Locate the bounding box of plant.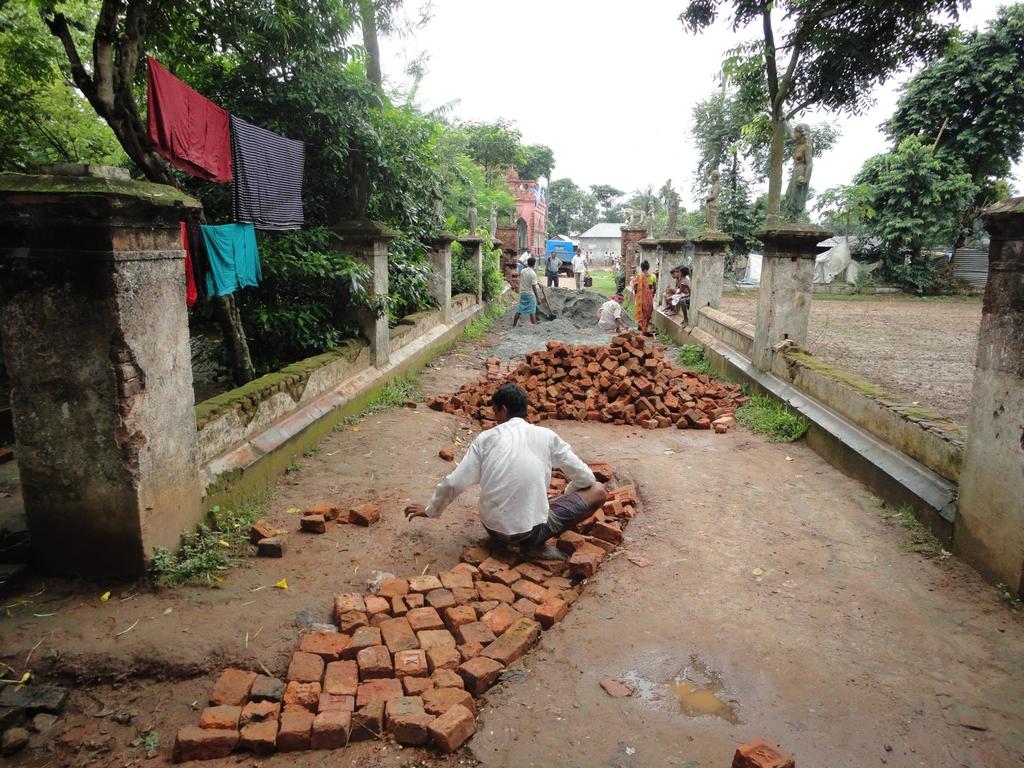
Bounding box: x1=732 y1=384 x2=819 y2=444.
